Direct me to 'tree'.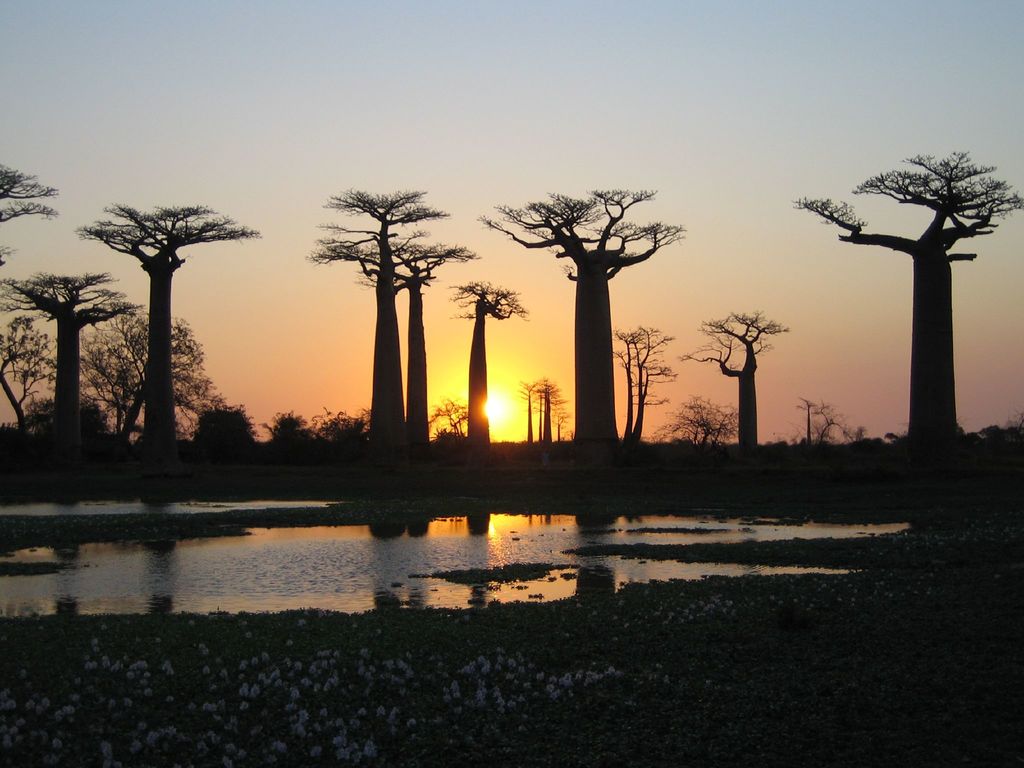
Direction: pyautogui.locateOnScreen(308, 188, 451, 467).
